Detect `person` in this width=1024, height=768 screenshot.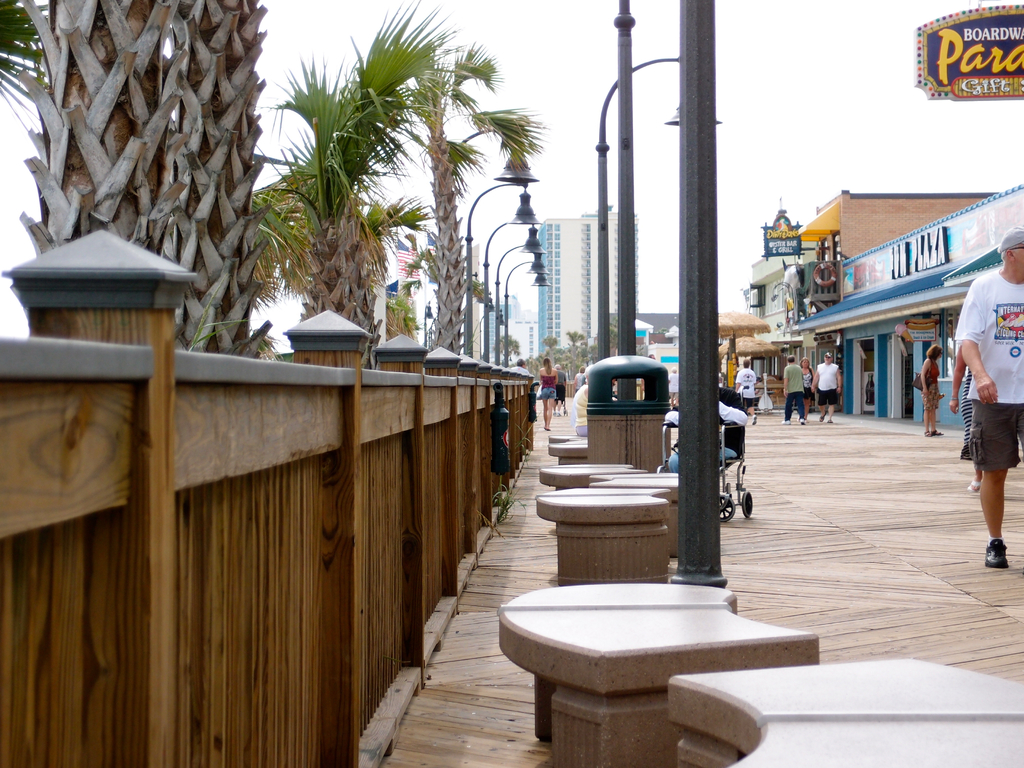
Detection: <region>785, 358, 812, 429</region>.
